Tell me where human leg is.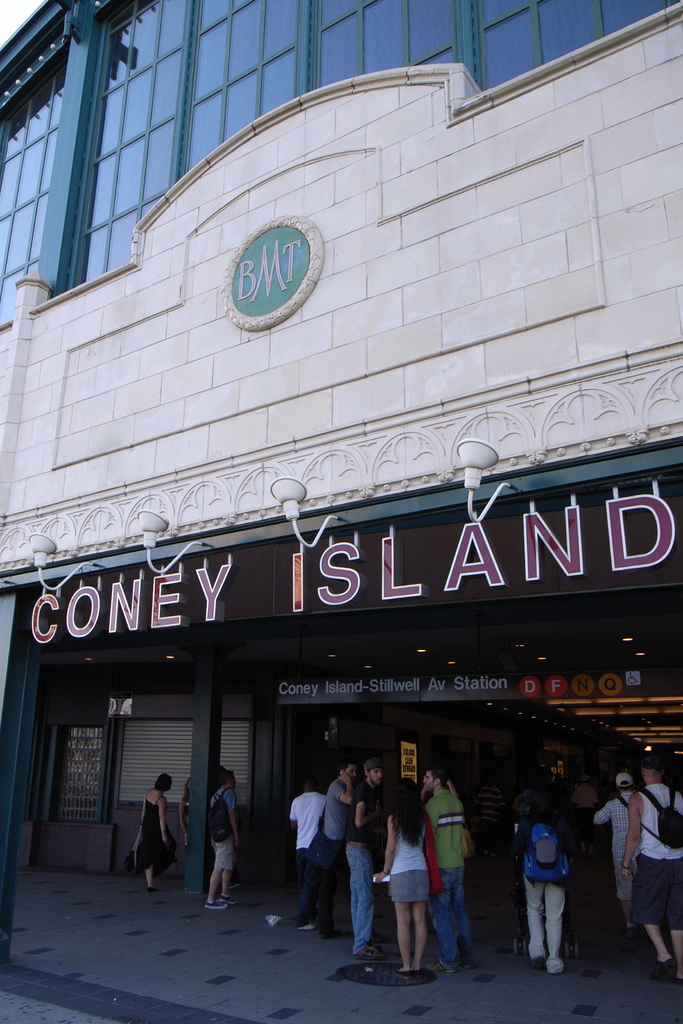
human leg is at 291/831/343/941.
